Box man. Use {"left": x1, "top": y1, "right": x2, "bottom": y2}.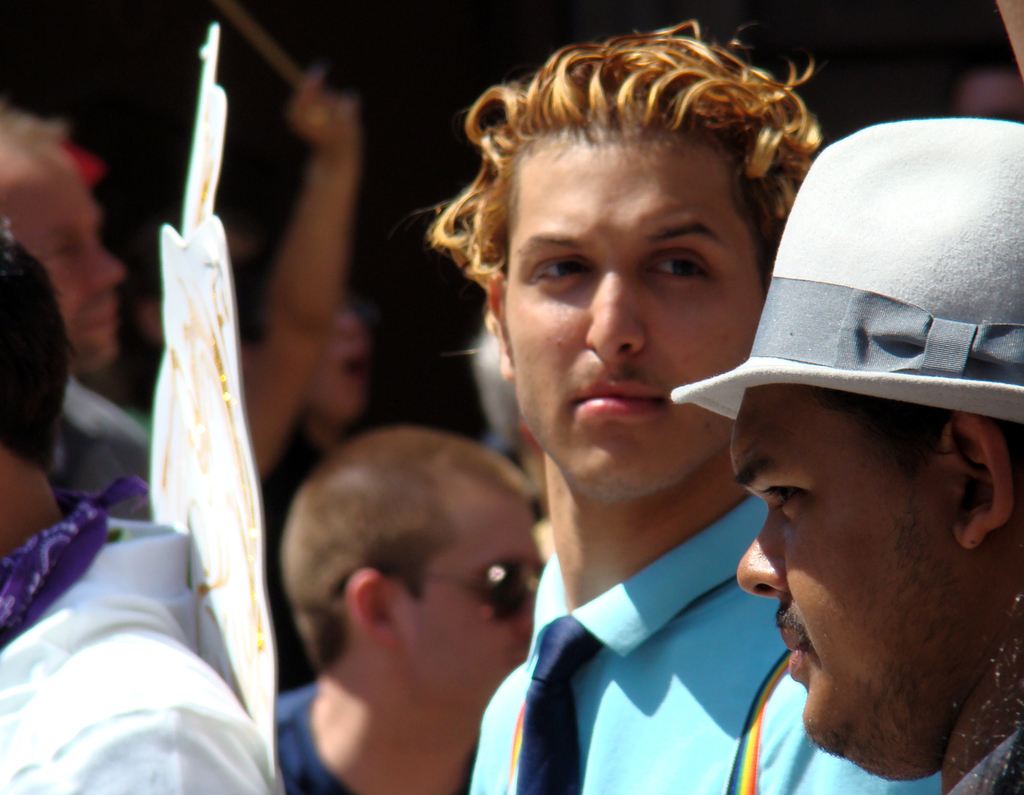
{"left": 0, "top": 113, "right": 162, "bottom": 524}.
